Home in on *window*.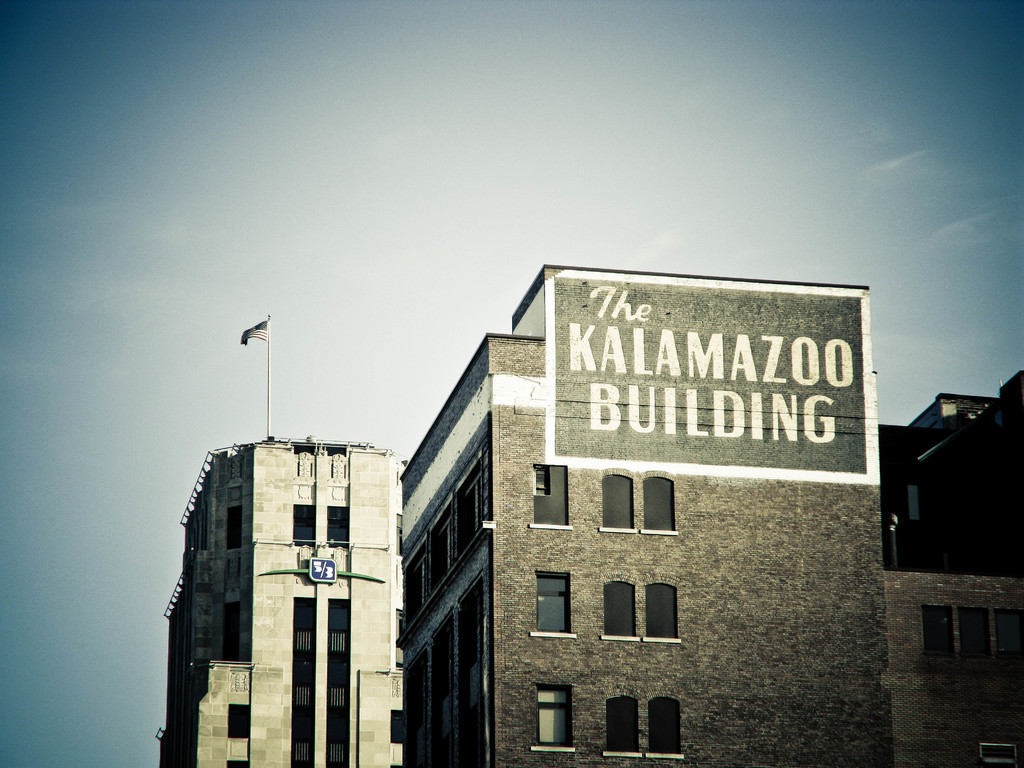
Homed in at <region>228, 702, 248, 738</region>.
